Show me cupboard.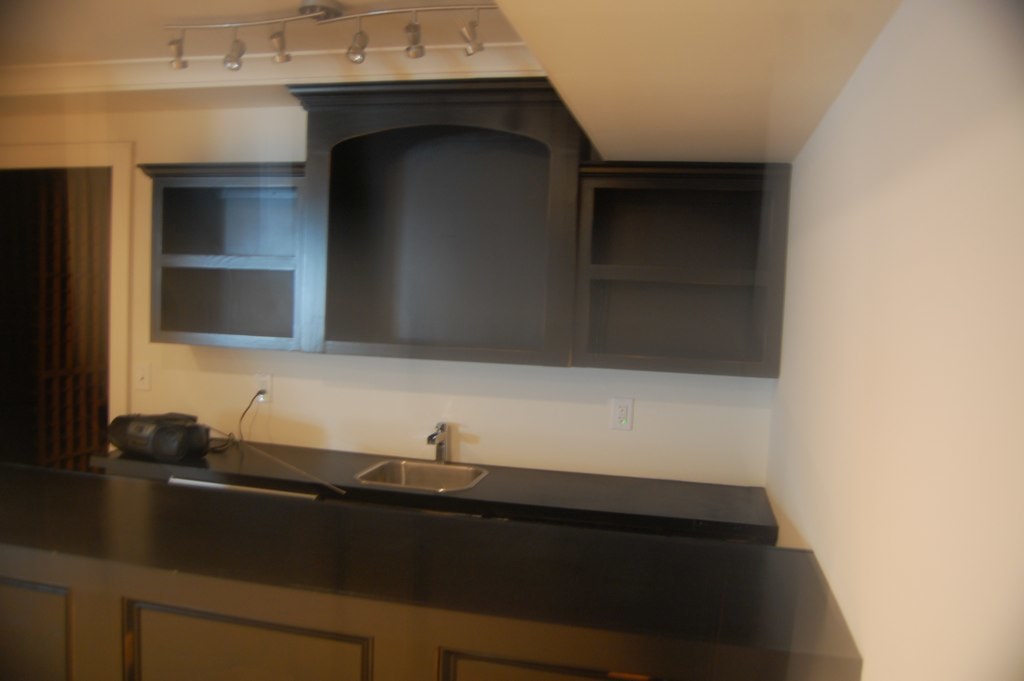
cupboard is here: 0 535 860 680.
